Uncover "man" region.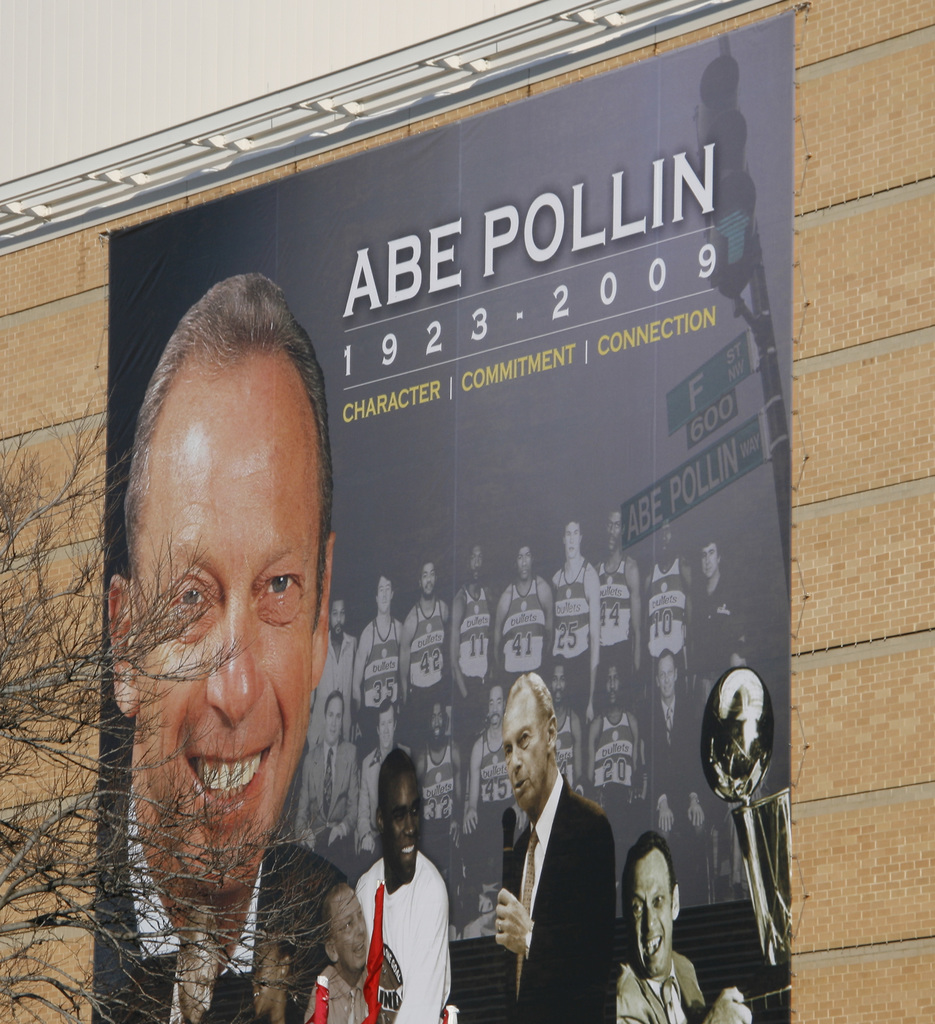
Uncovered: 300 679 352 863.
